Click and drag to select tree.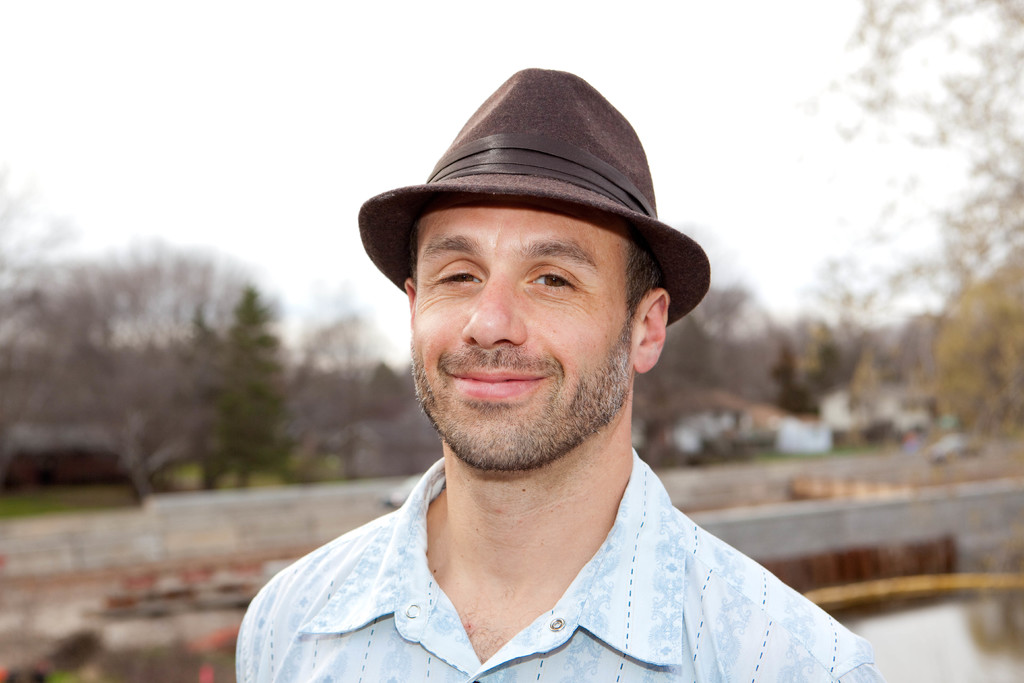
Selection: bbox=[0, 241, 236, 501].
